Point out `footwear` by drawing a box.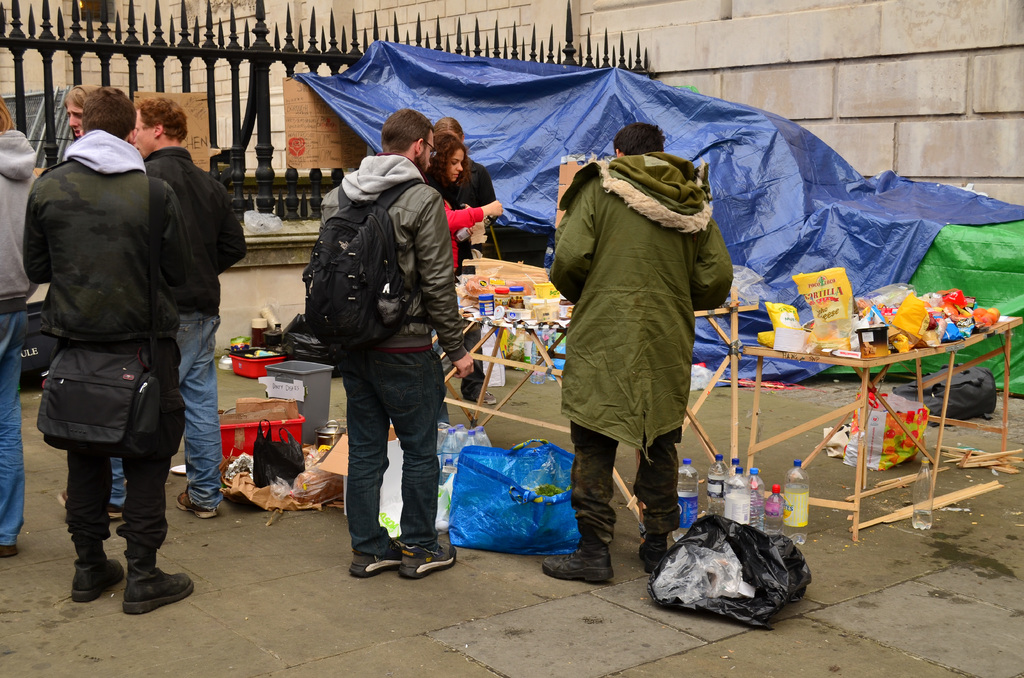
399,541,457,581.
